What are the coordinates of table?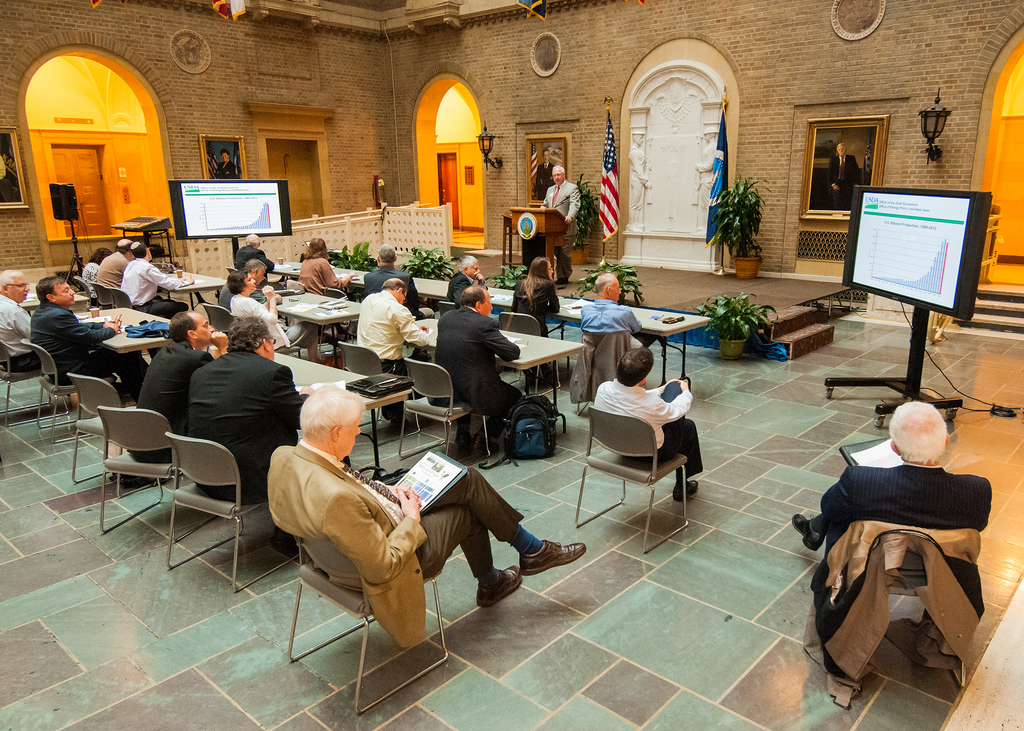
[left=79, top=303, right=173, bottom=407].
